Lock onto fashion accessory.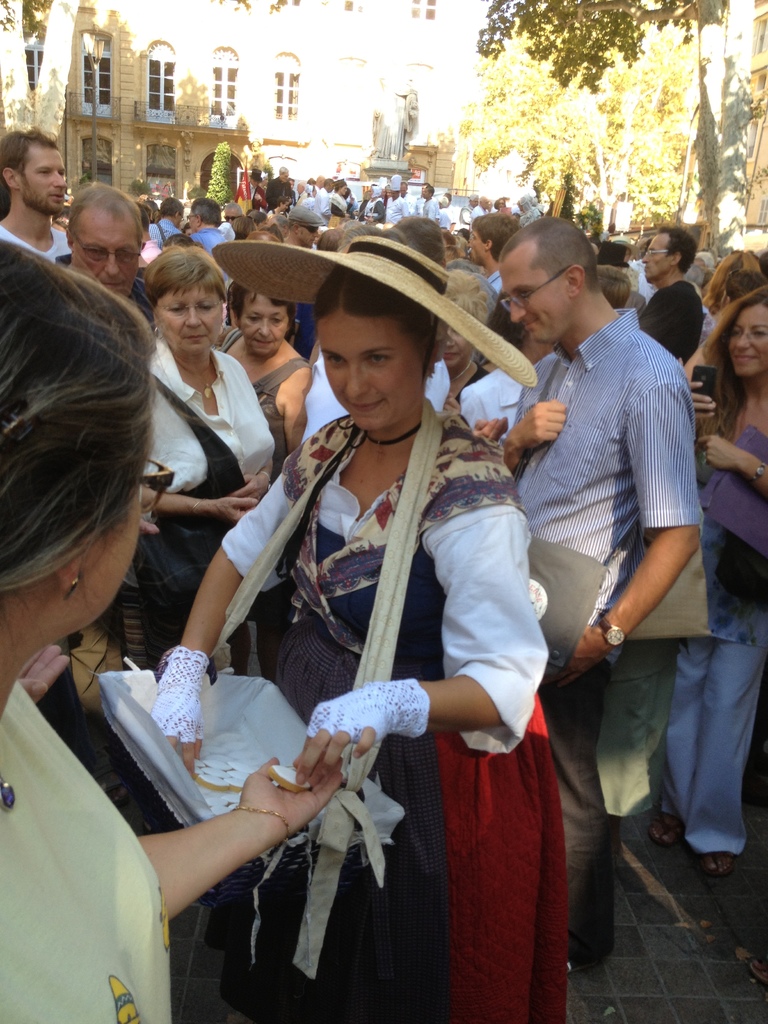
Locked: {"left": 754, "top": 460, "right": 767, "bottom": 479}.
